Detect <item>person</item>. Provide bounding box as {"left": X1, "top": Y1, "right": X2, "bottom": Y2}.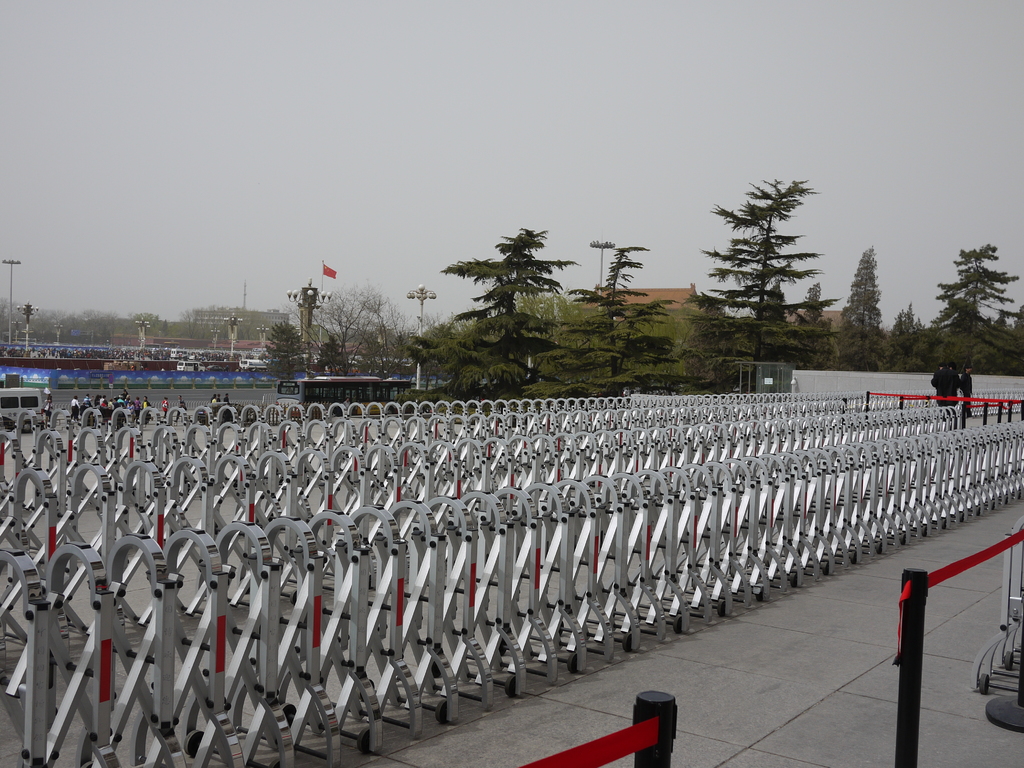
{"left": 959, "top": 364, "right": 973, "bottom": 412}.
